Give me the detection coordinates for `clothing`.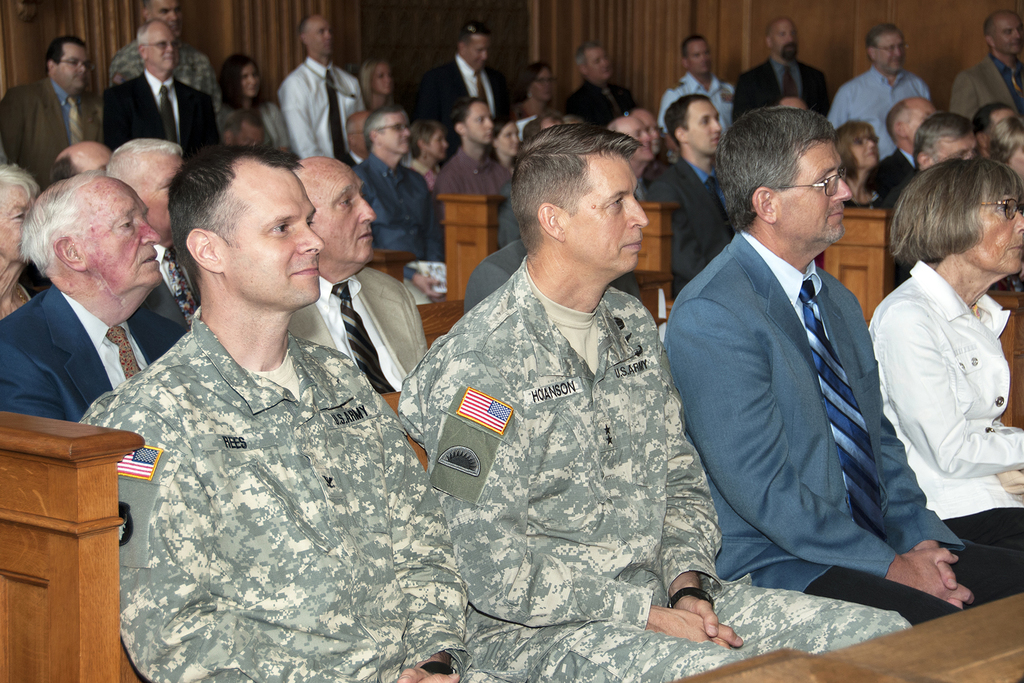
[x1=0, y1=87, x2=103, y2=195].
